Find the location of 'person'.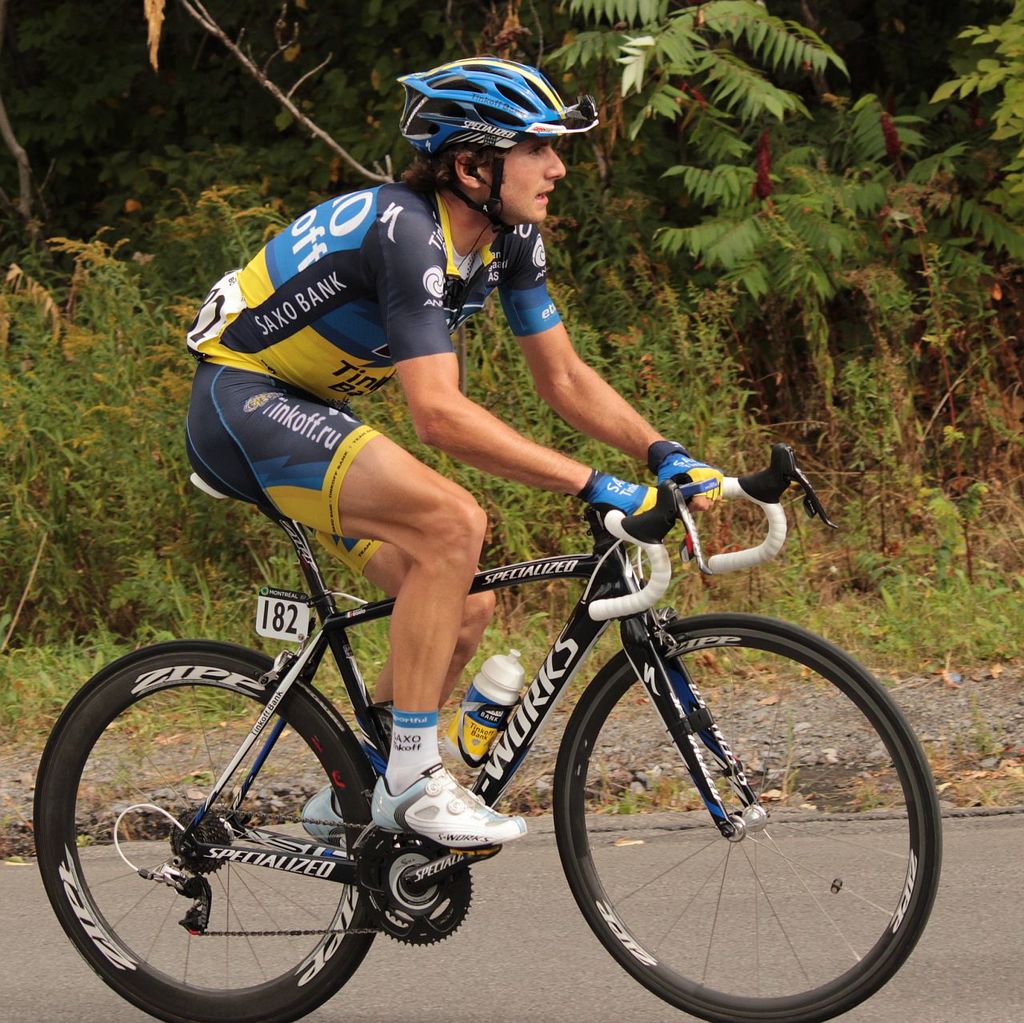
Location: 257 122 705 726.
